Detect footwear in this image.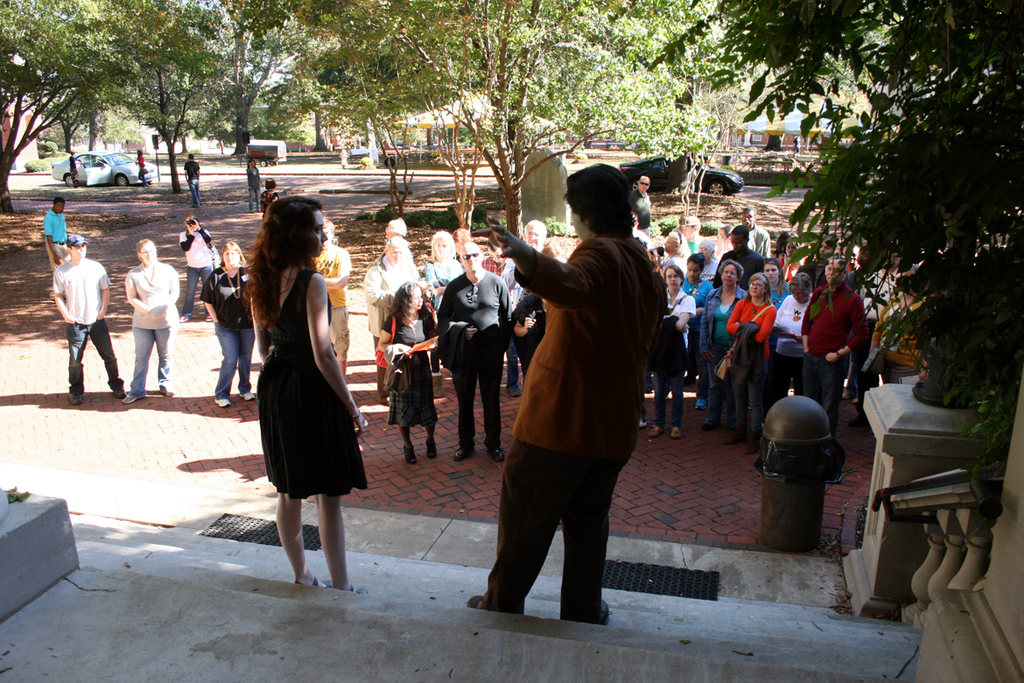
Detection: 403/442/416/464.
